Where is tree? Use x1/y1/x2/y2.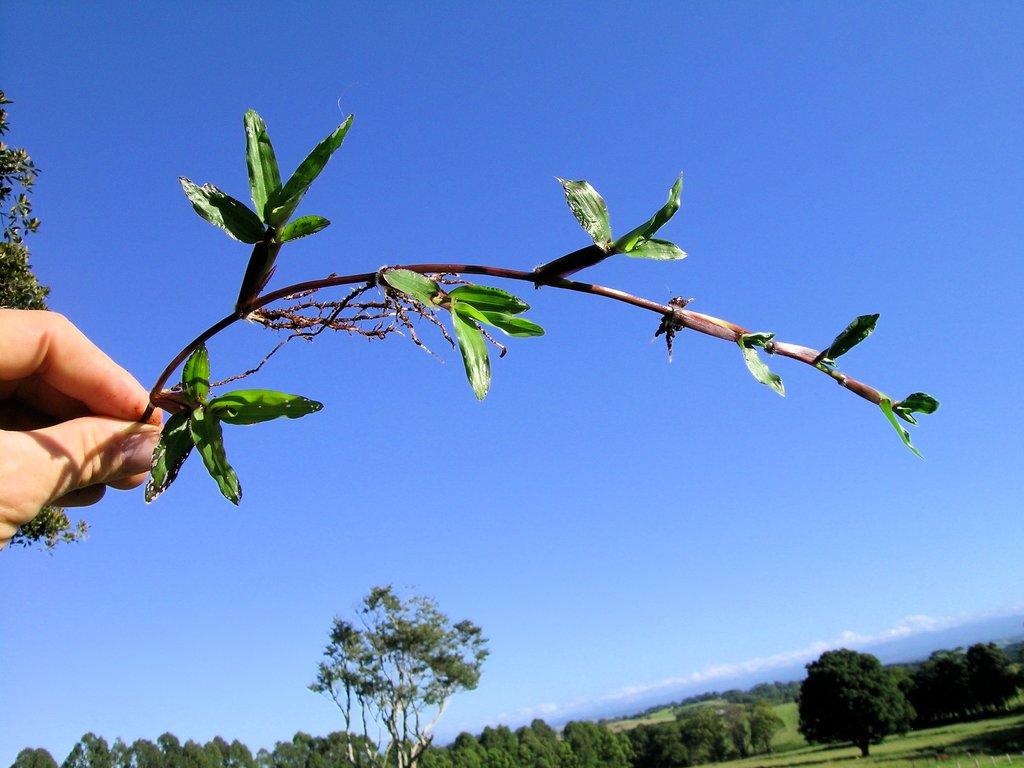
455/730/488/767.
